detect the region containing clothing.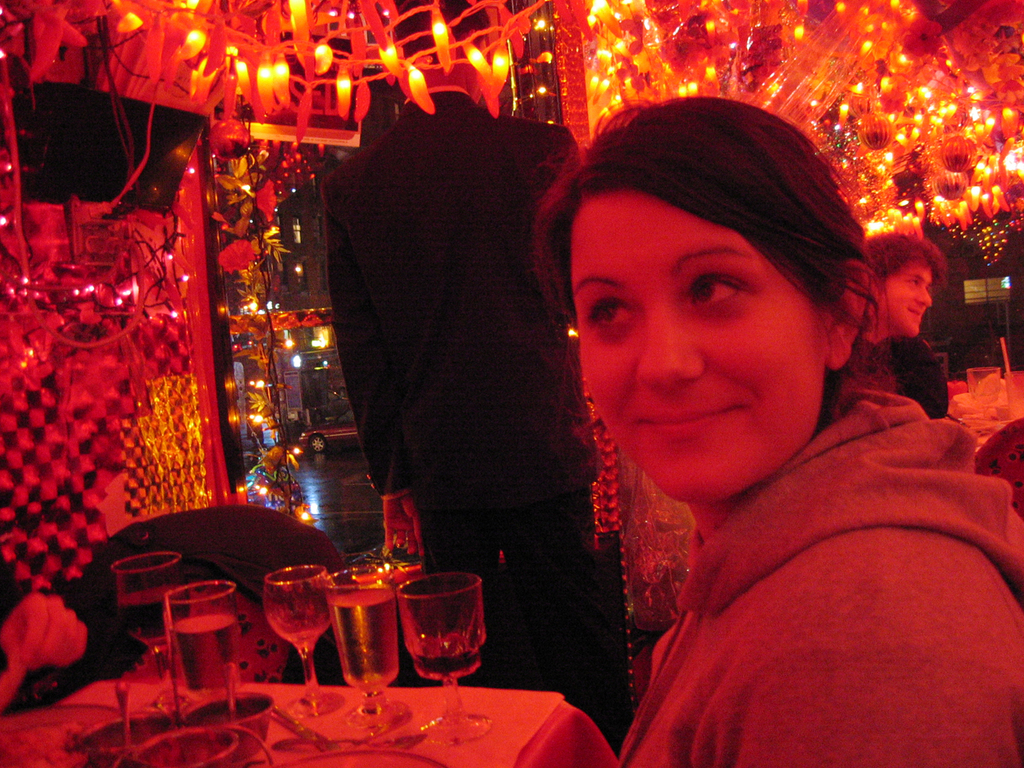
left=613, top=378, right=1023, bottom=767.
